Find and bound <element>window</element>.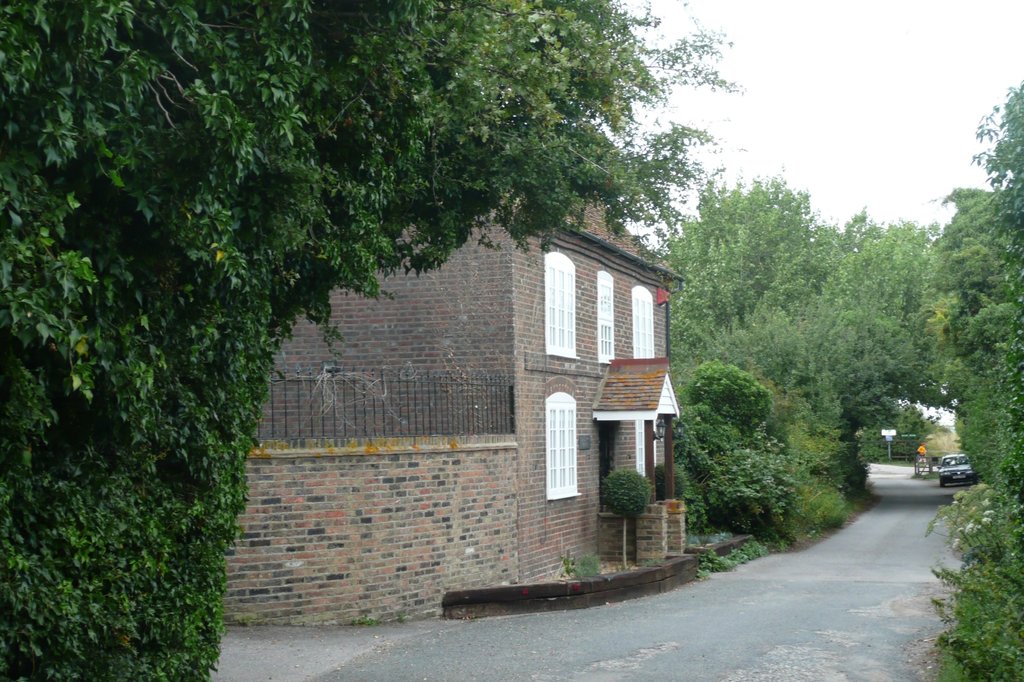
Bound: <box>540,246,581,364</box>.
